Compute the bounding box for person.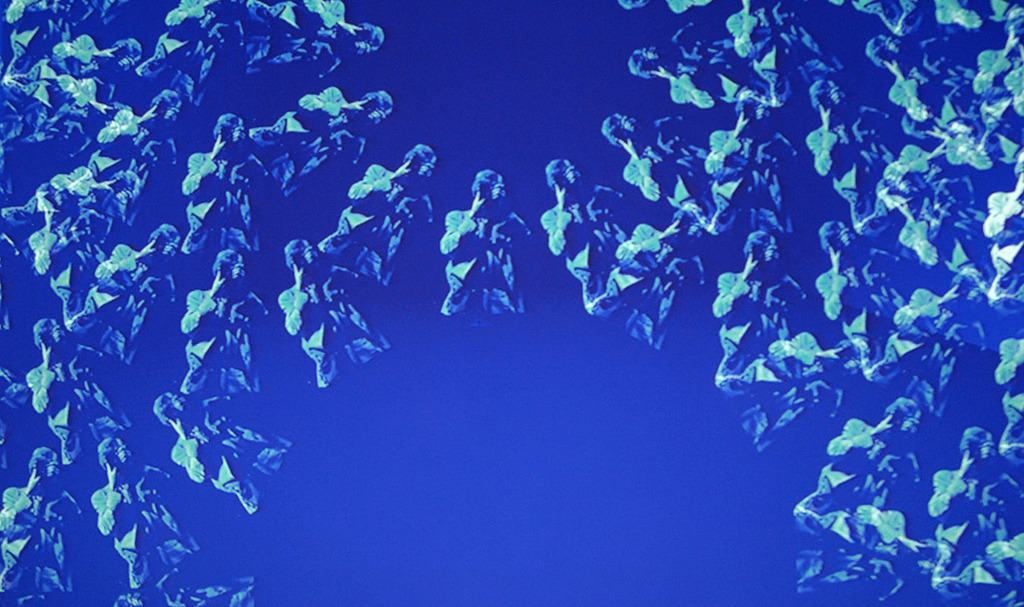
Rect(156, 398, 298, 518).
